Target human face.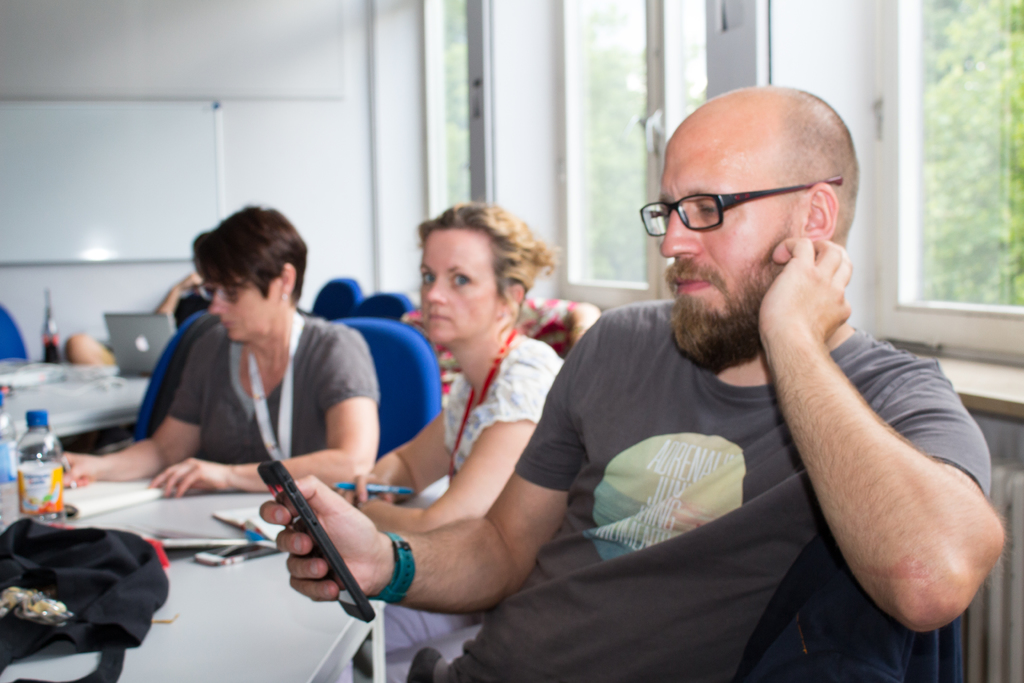
Target region: (x1=416, y1=222, x2=493, y2=349).
